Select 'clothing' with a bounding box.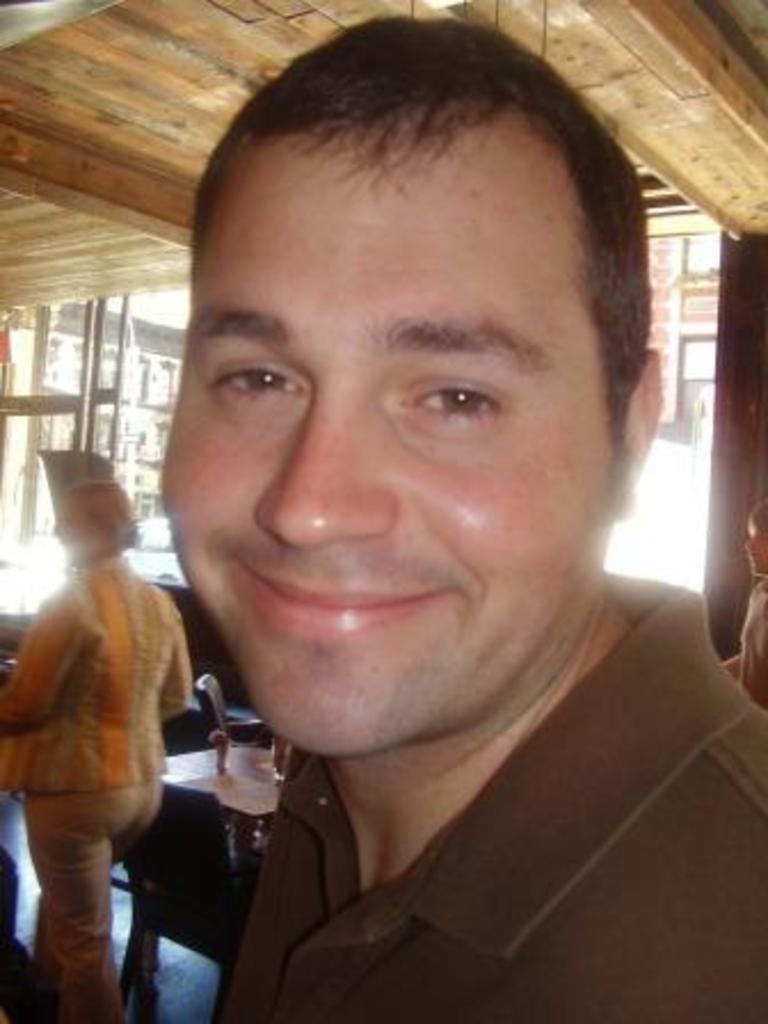
{"x1": 155, "y1": 626, "x2": 727, "y2": 1017}.
